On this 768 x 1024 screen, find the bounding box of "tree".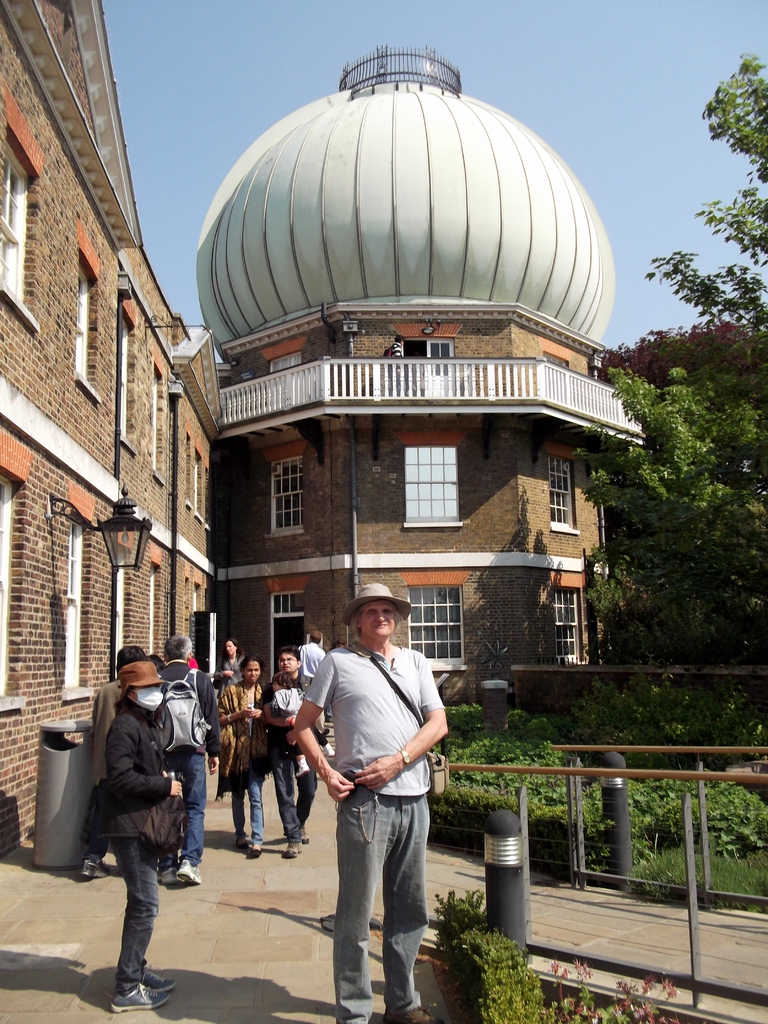
Bounding box: [x1=589, y1=57, x2=767, y2=650].
